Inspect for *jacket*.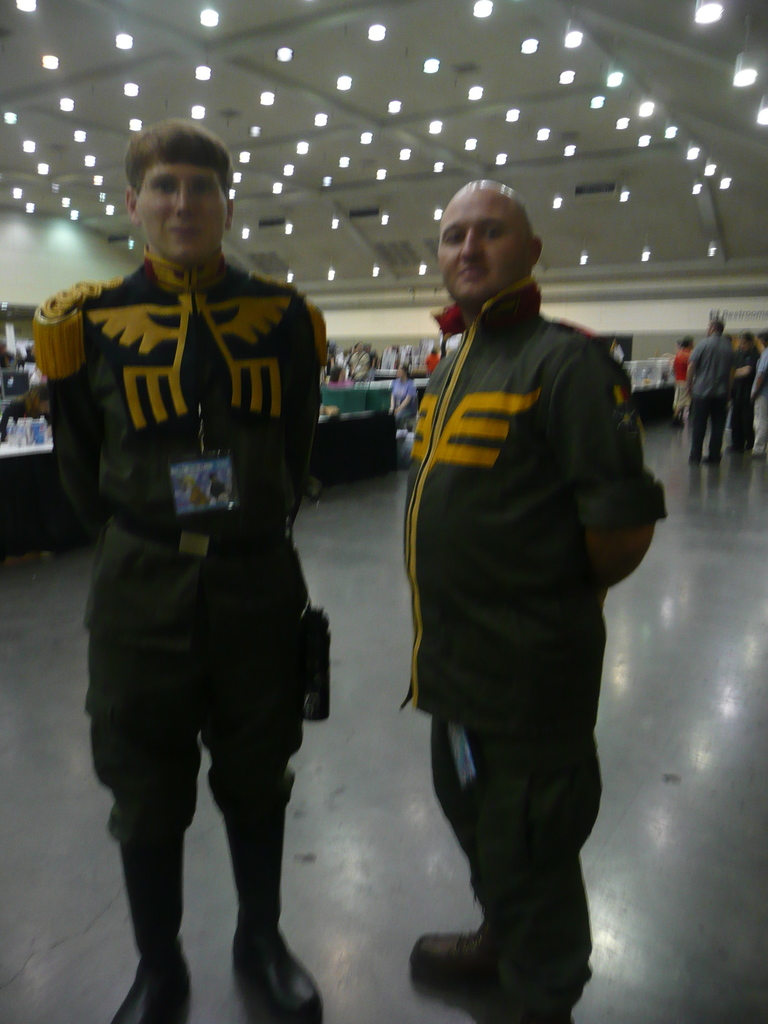
Inspection: (left=375, top=230, right=658, bottom=823).
